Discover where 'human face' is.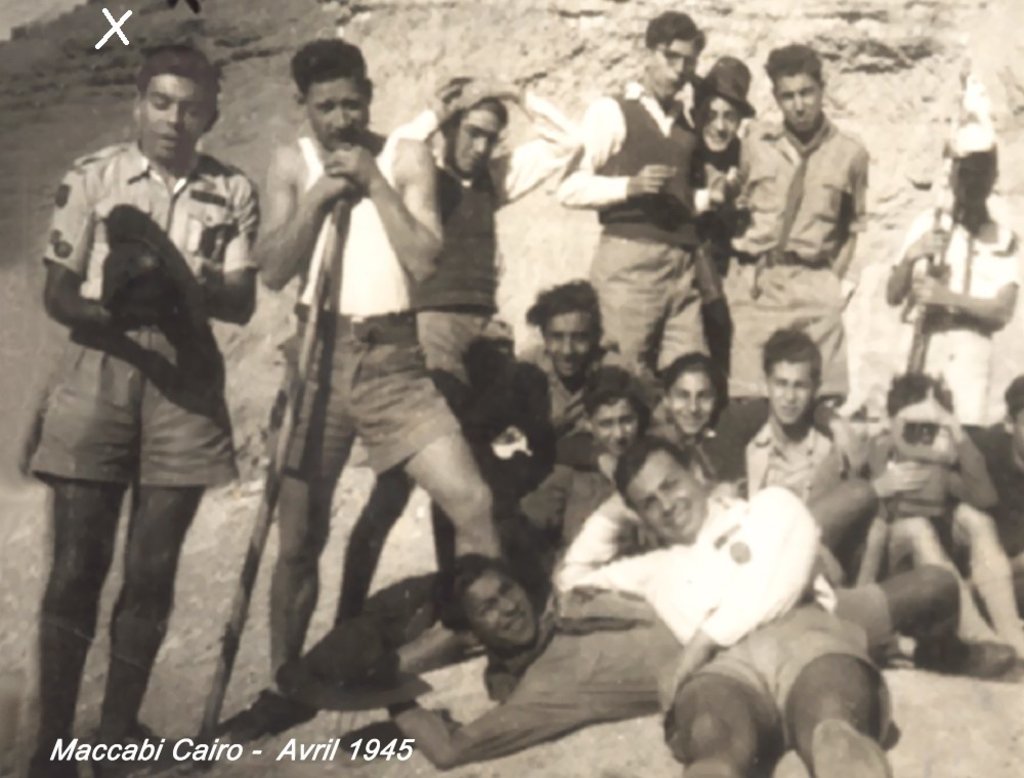
Discovered at 144:81:215:161.
